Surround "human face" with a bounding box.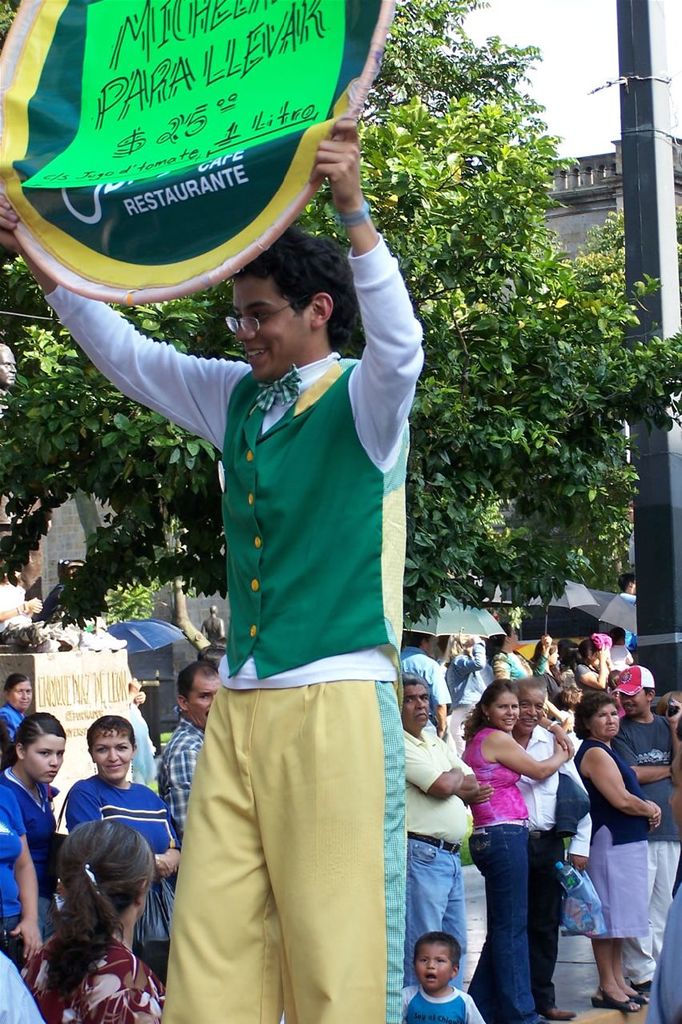
523 690 545 735.
